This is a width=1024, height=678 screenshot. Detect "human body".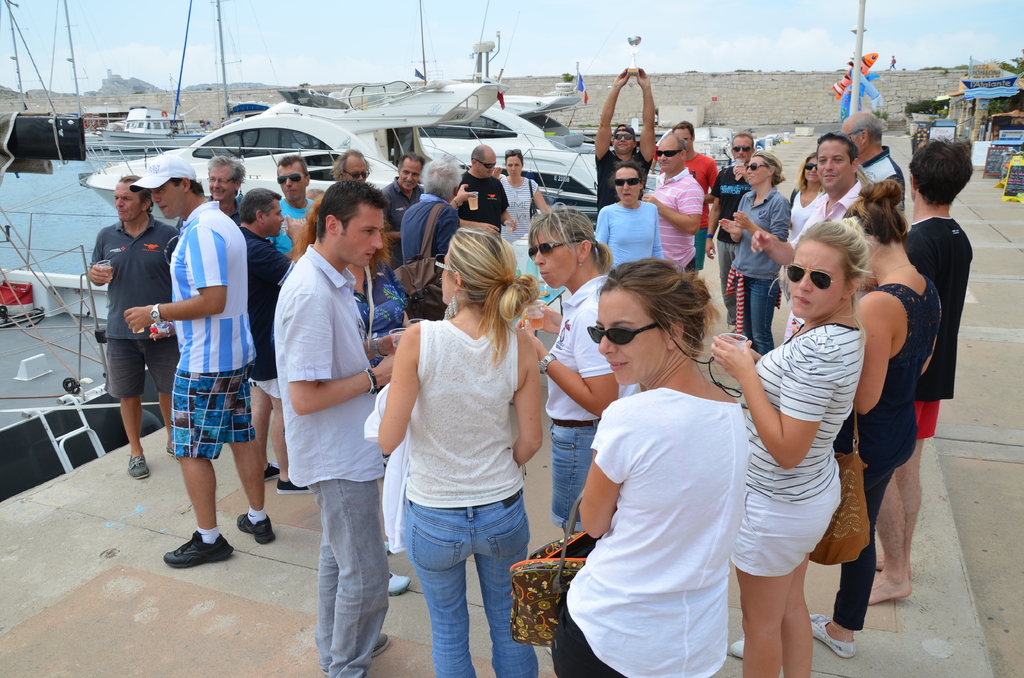
[x1=736, y1=312, x2=851, y2=677].
